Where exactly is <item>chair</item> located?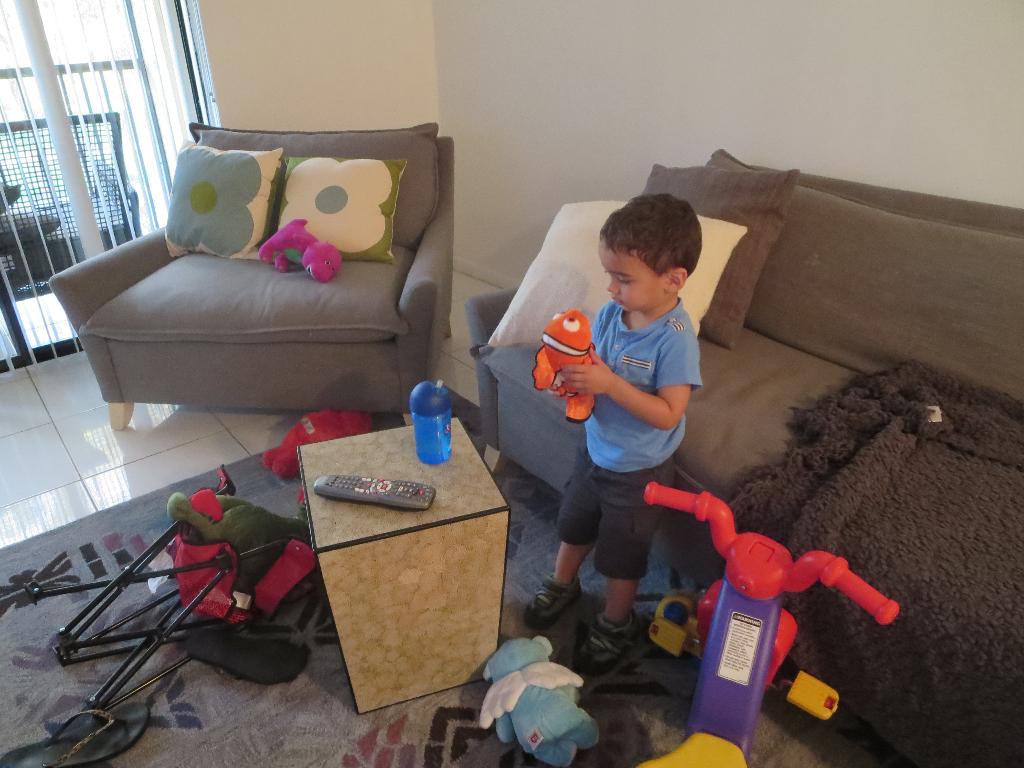
Its bounding box is x1=68, y1=122, x2=464, y2=451.
